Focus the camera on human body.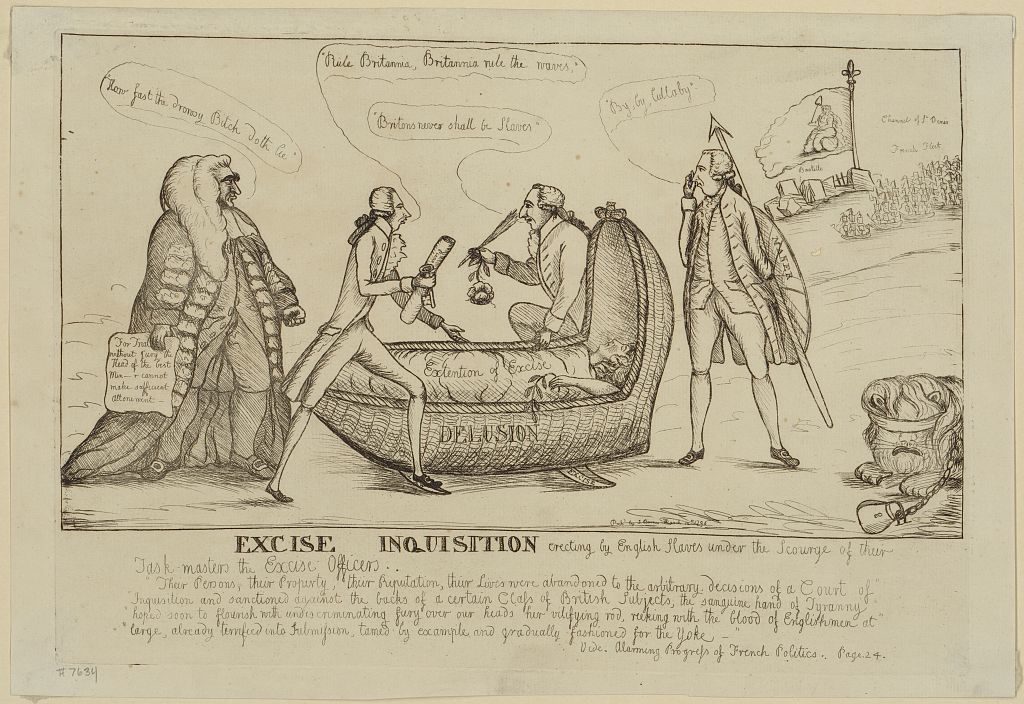
Focus region: <bbox>674, 168, 800, 472</bbox>.
